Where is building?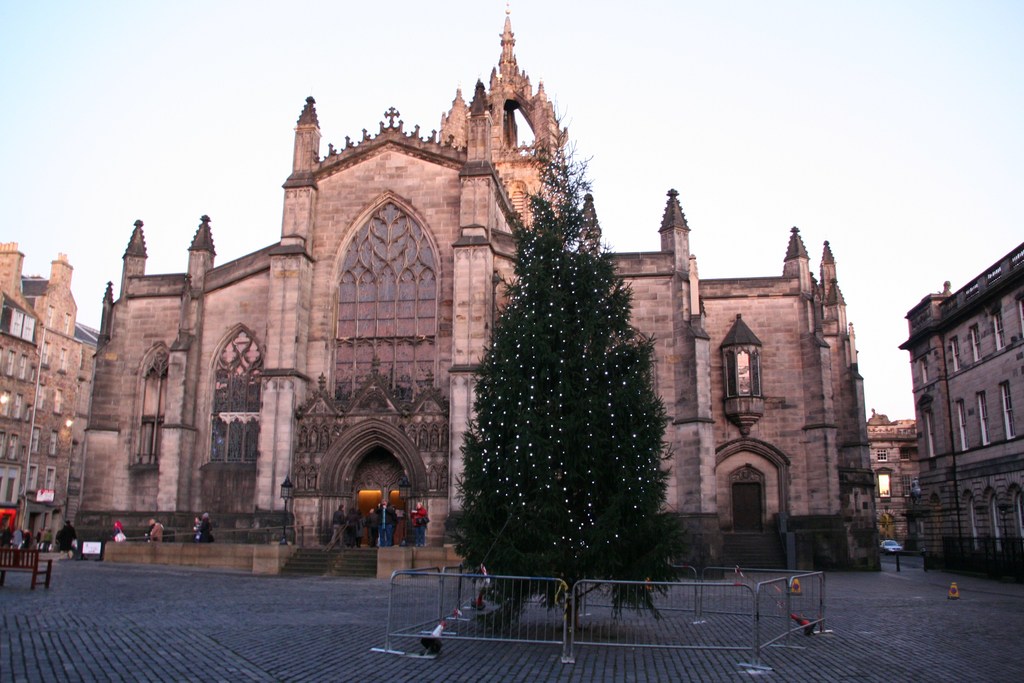
BBox(0, 0, 1023, 607).
